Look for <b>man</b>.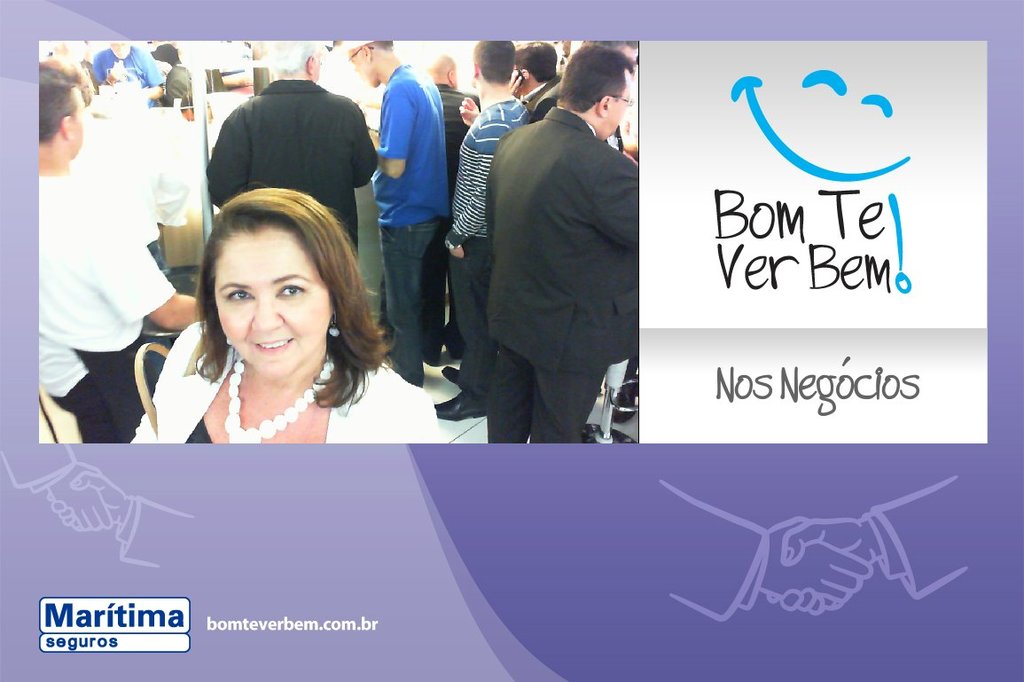
Found: [x1=207, y1=40, x2=378, y2=252].
